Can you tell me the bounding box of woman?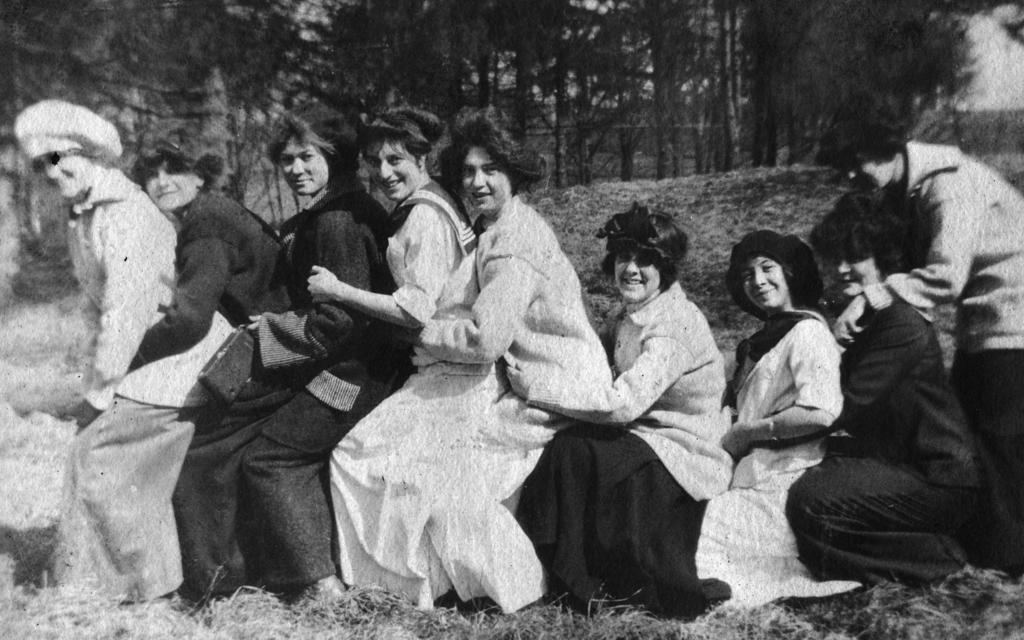
<region>309, 106, 507, 612</region>.
